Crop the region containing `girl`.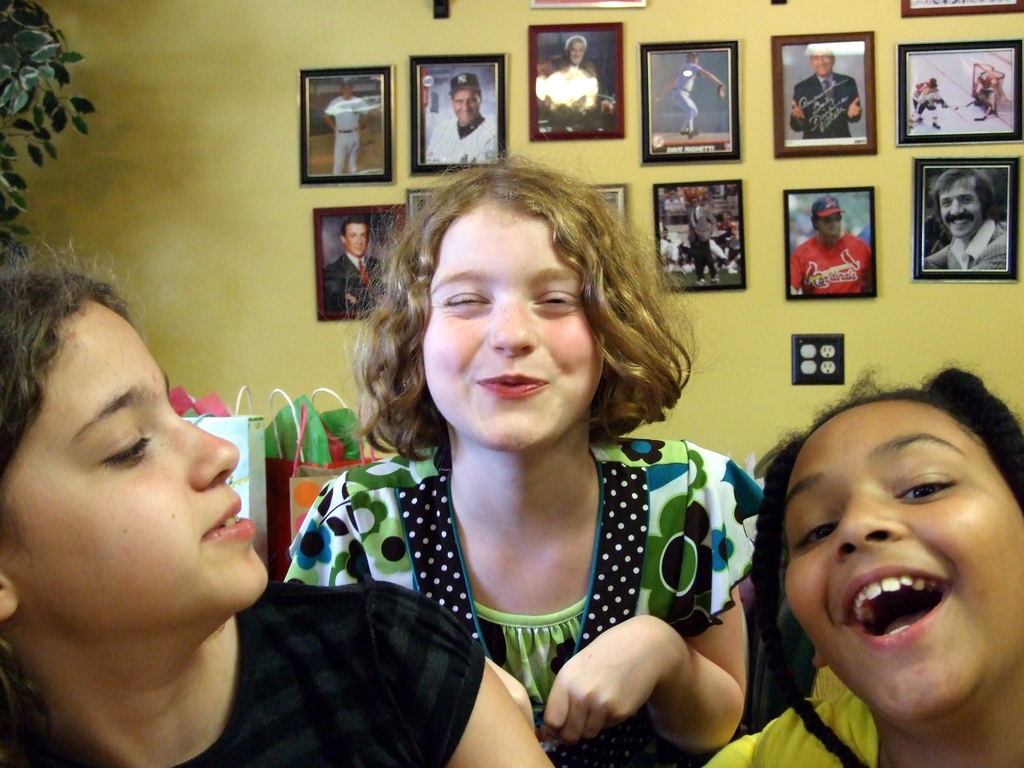
Crop region: box=[276, 160, 787, 767].
